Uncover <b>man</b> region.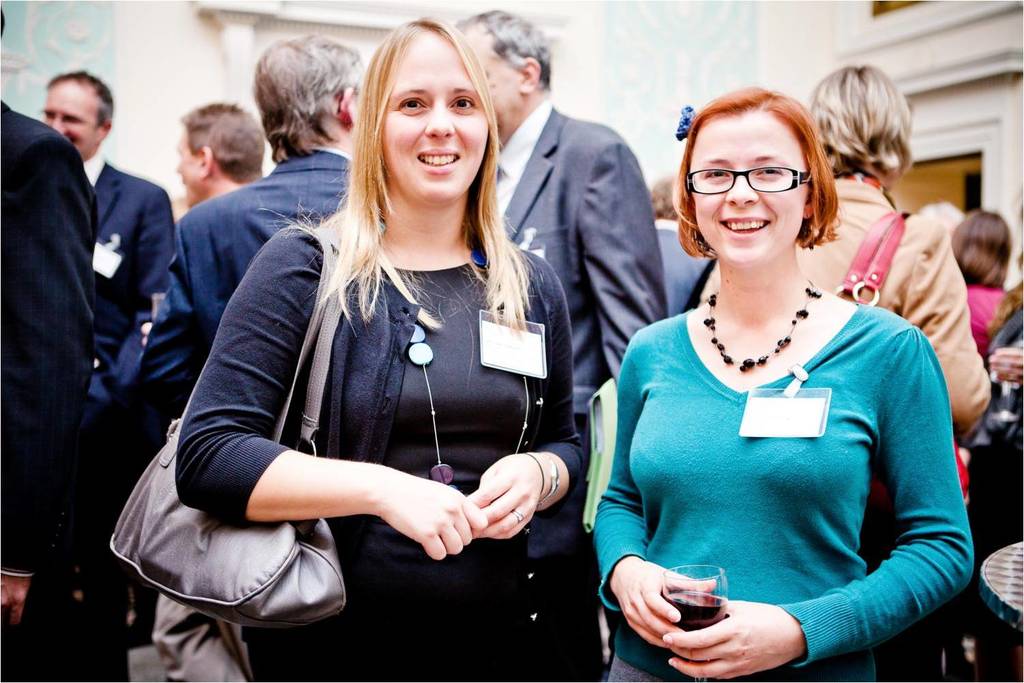
Uncovered: 132, 27, 365, 454.
